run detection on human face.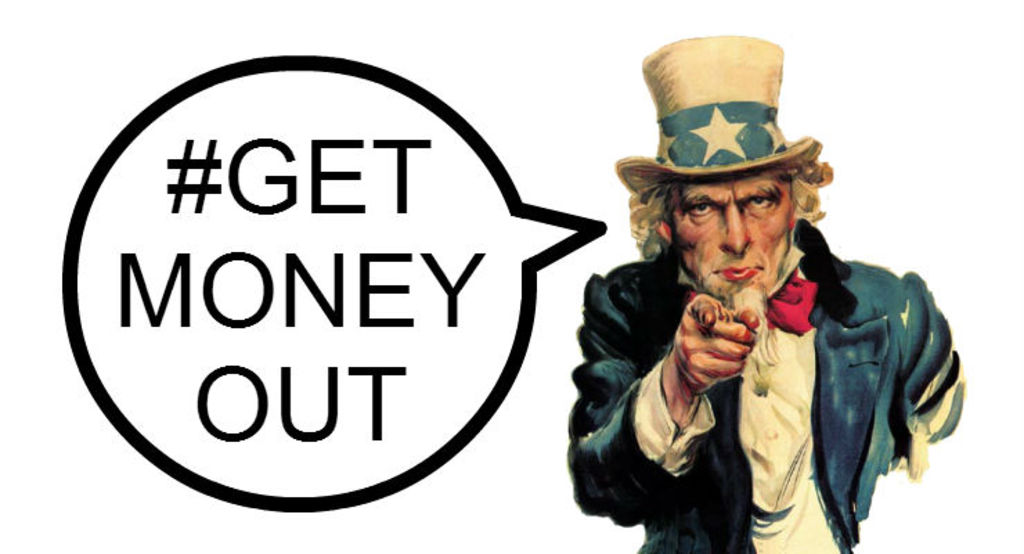
Result: box(668, 170, 787, 301).
